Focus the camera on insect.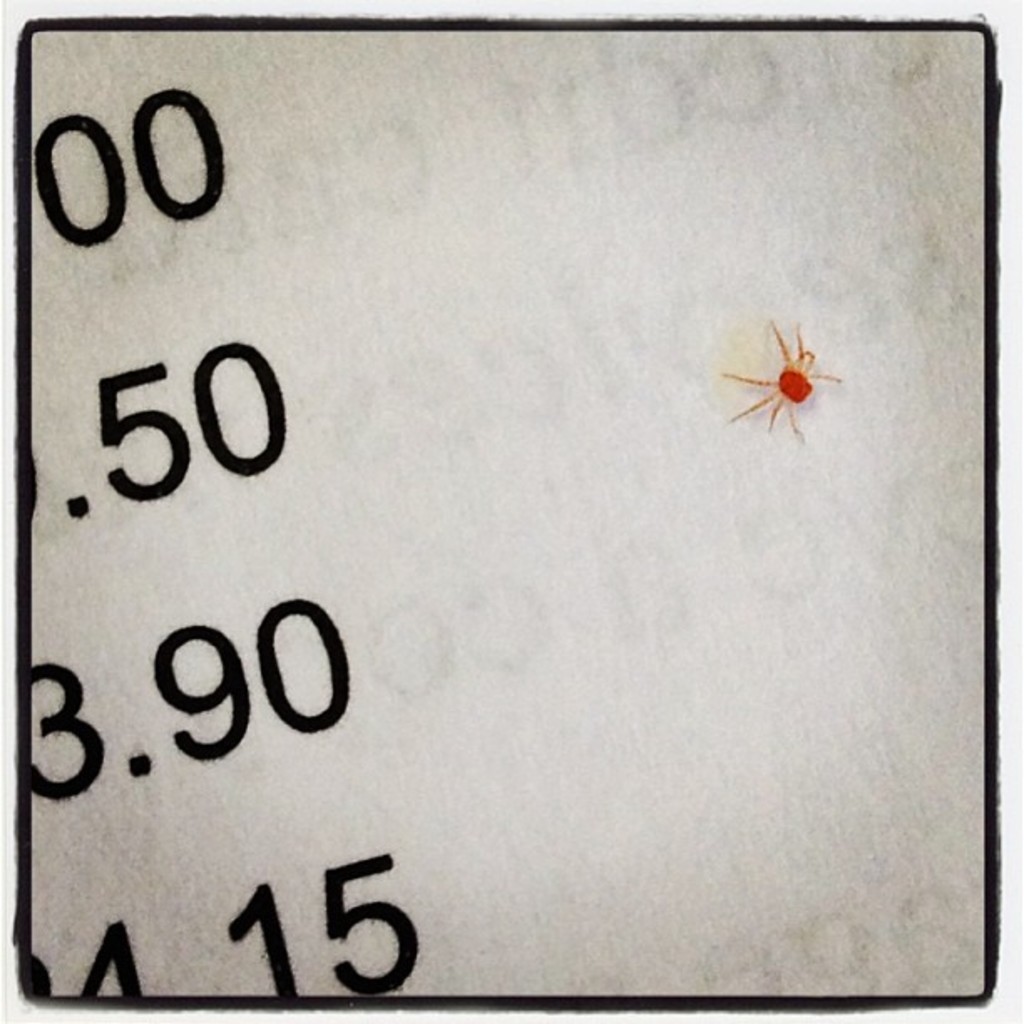
Focus region: x1=719, y1=325, x2=843, y2=442.
